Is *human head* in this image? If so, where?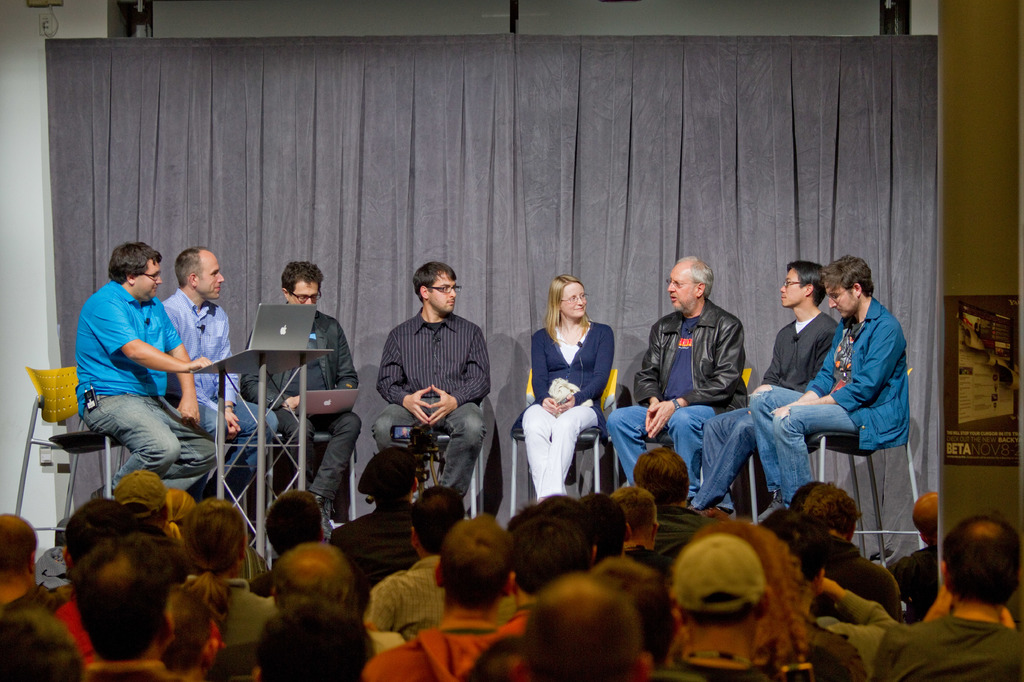
Yes, at bbox(357, 444, 416, 514).
